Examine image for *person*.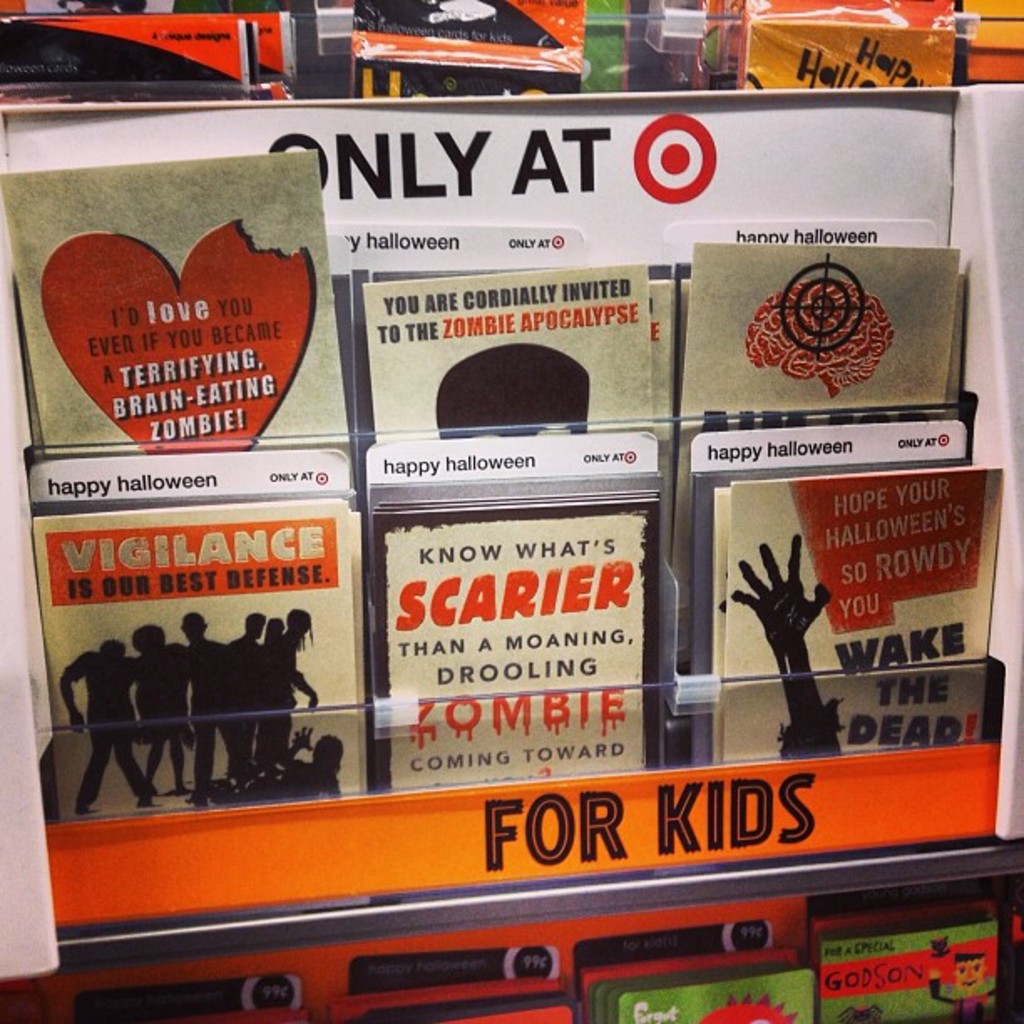
Examination result: [238,609,268,761].
